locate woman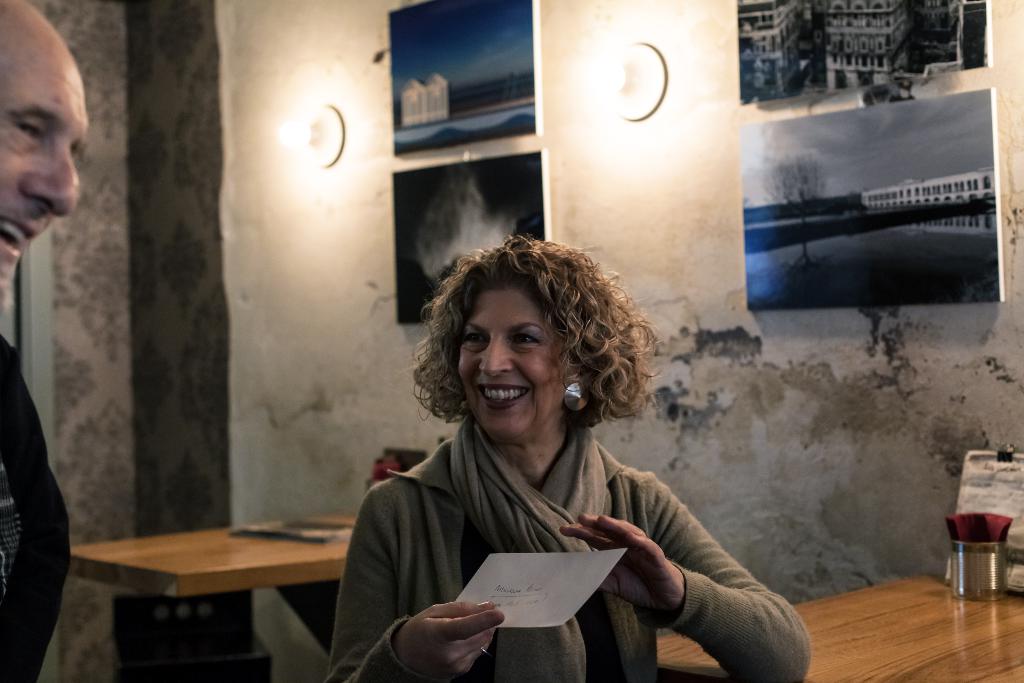
332:220:761:673
